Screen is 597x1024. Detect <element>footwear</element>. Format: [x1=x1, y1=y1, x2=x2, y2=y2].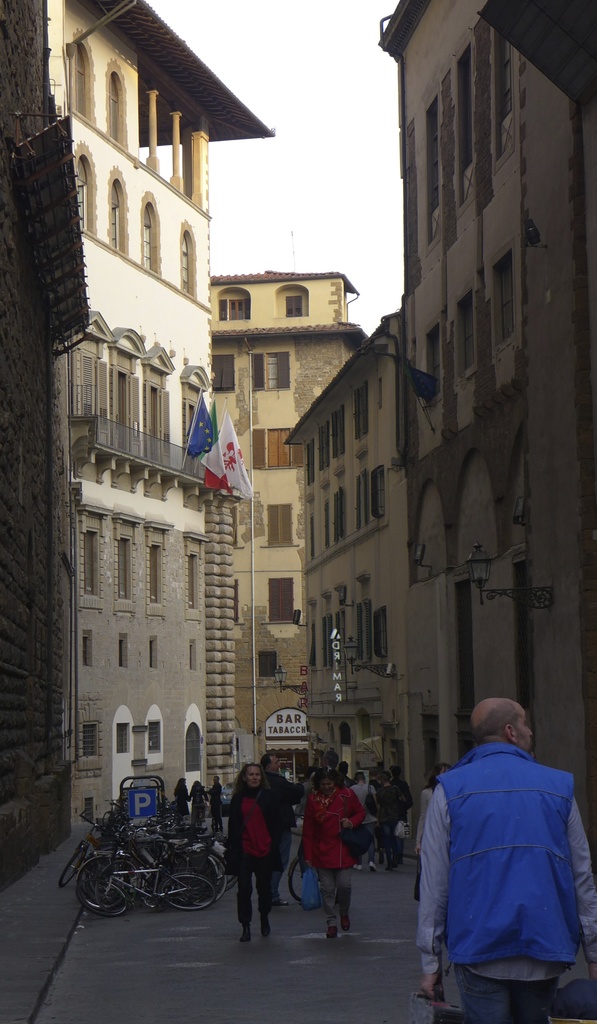
[x1=324, y1=925, x2=335, y2=939].
